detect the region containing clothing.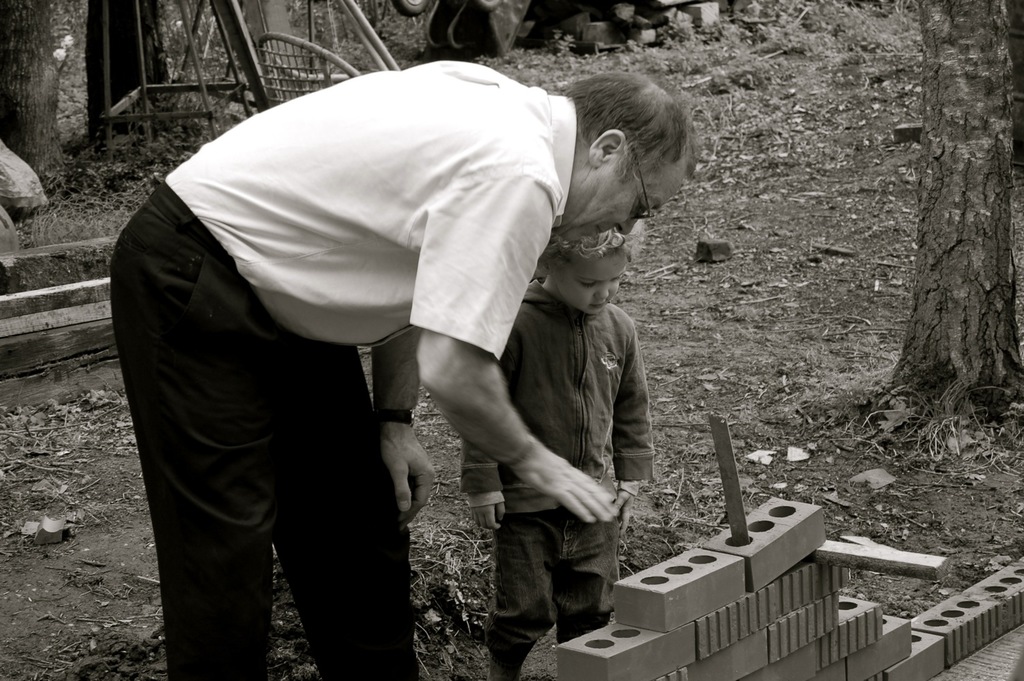
bbox=(129, 43, 682, 614).
